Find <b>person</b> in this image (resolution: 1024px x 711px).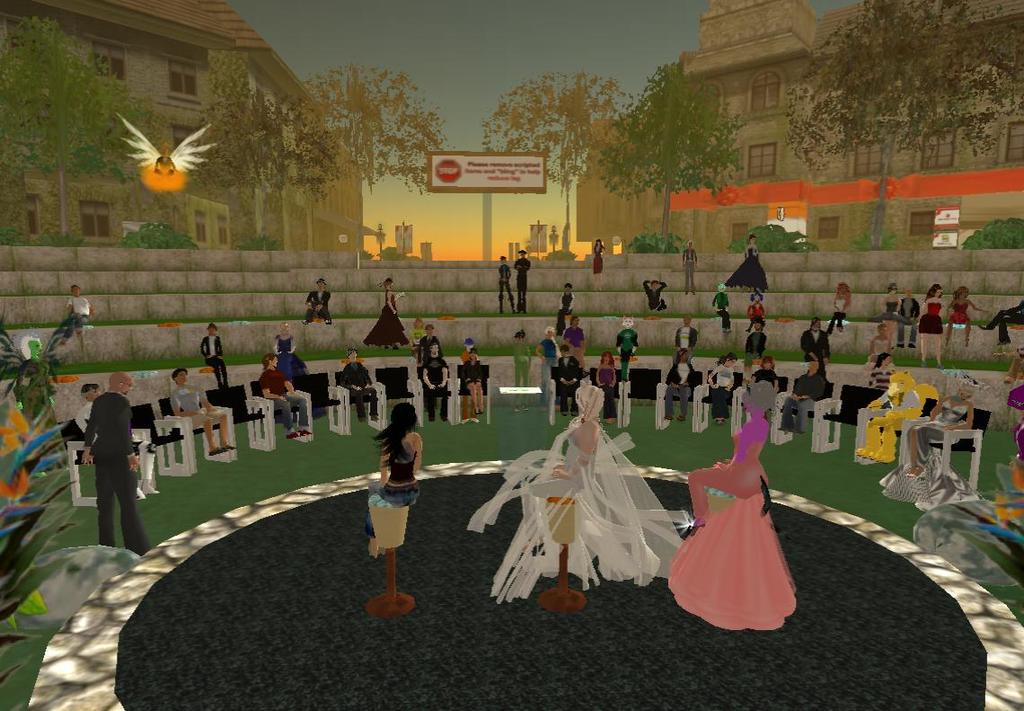
bbox=[81, 369, 148, 558].
